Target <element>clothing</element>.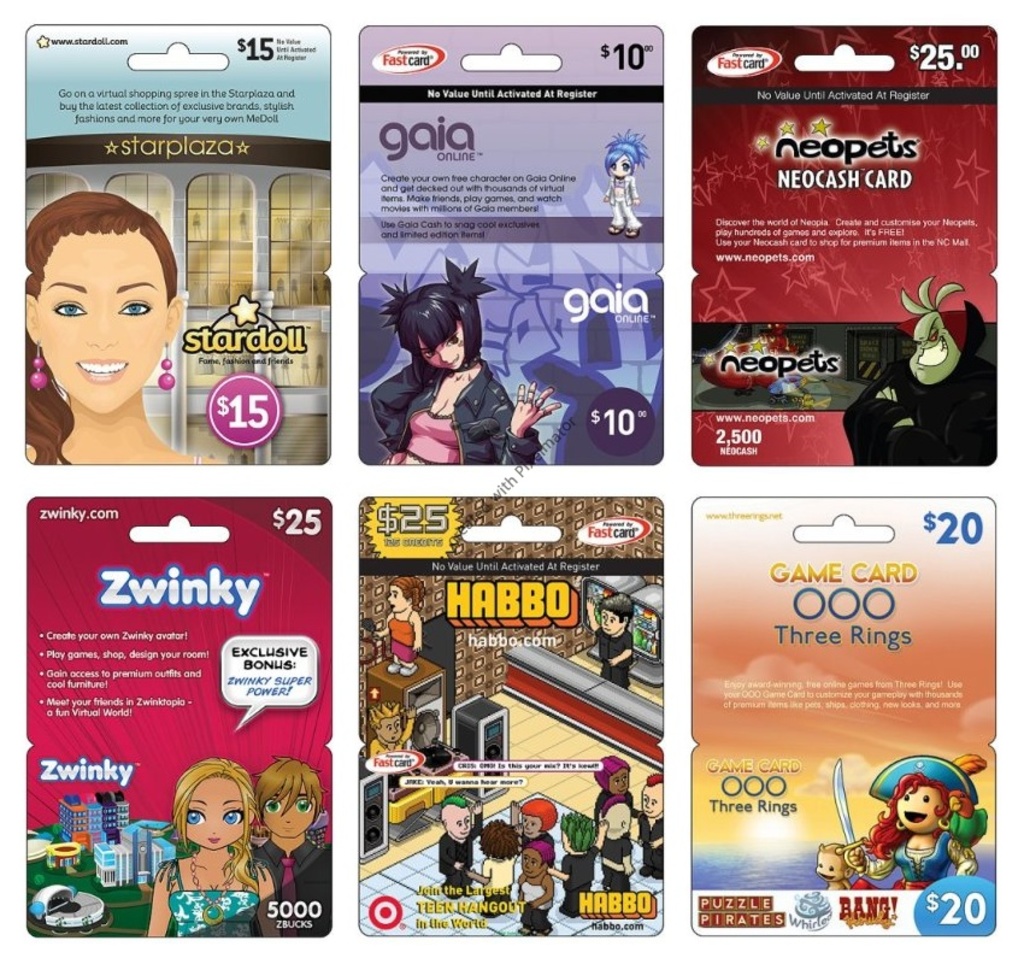
Target region: x1=437 y1=840 x2=477 y2=904.
